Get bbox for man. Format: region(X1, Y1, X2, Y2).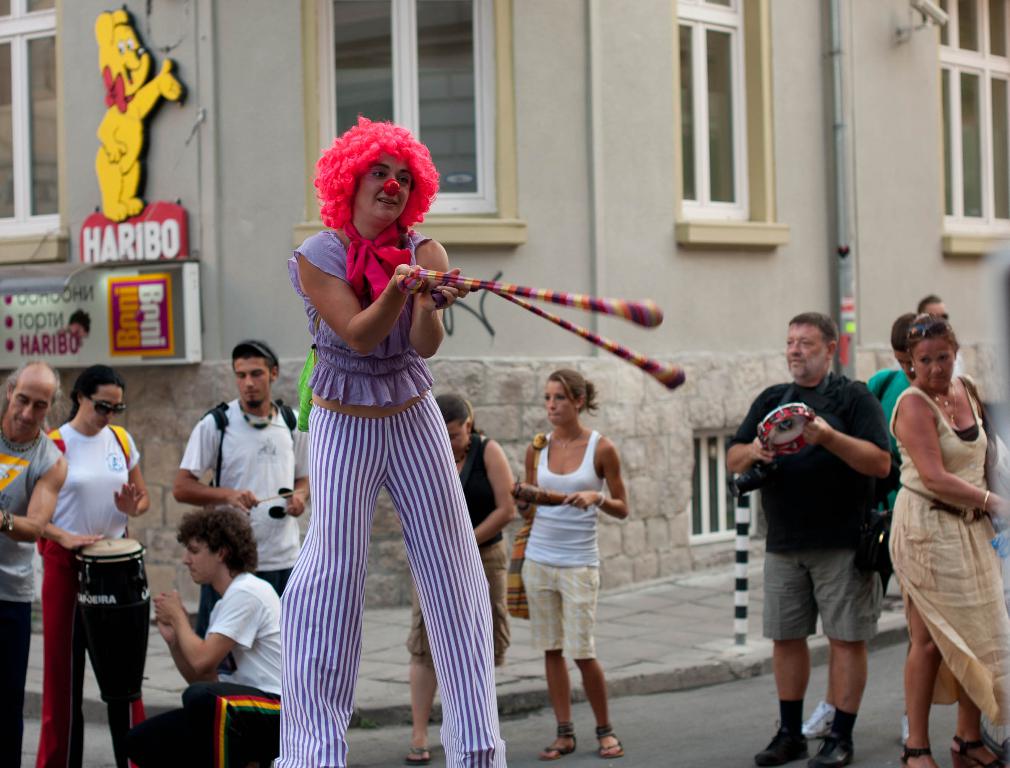
region(122, 508, 280, 767).
